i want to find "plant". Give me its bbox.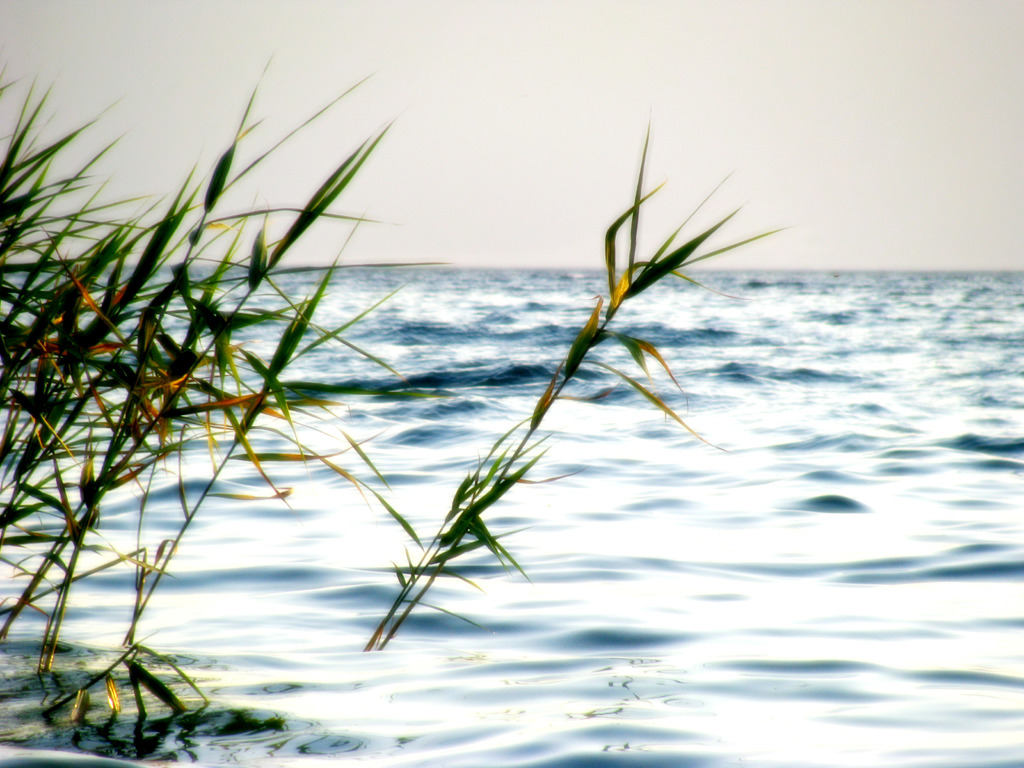
348/112/776/665.
